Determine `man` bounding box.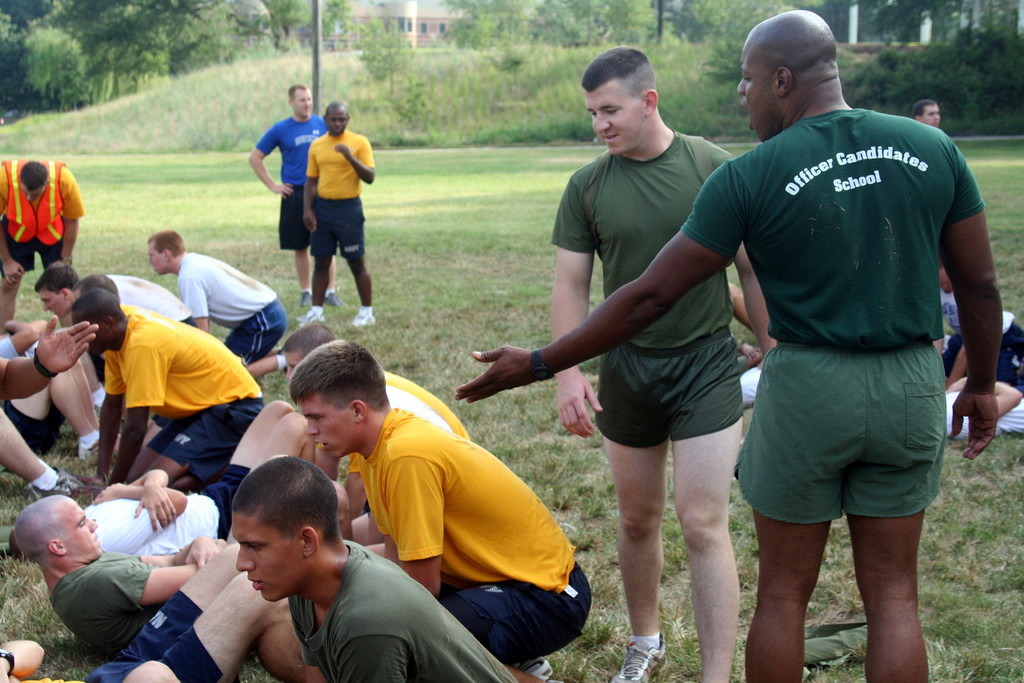
Determined: [left=908, top=96, right=941, bottom=138].
